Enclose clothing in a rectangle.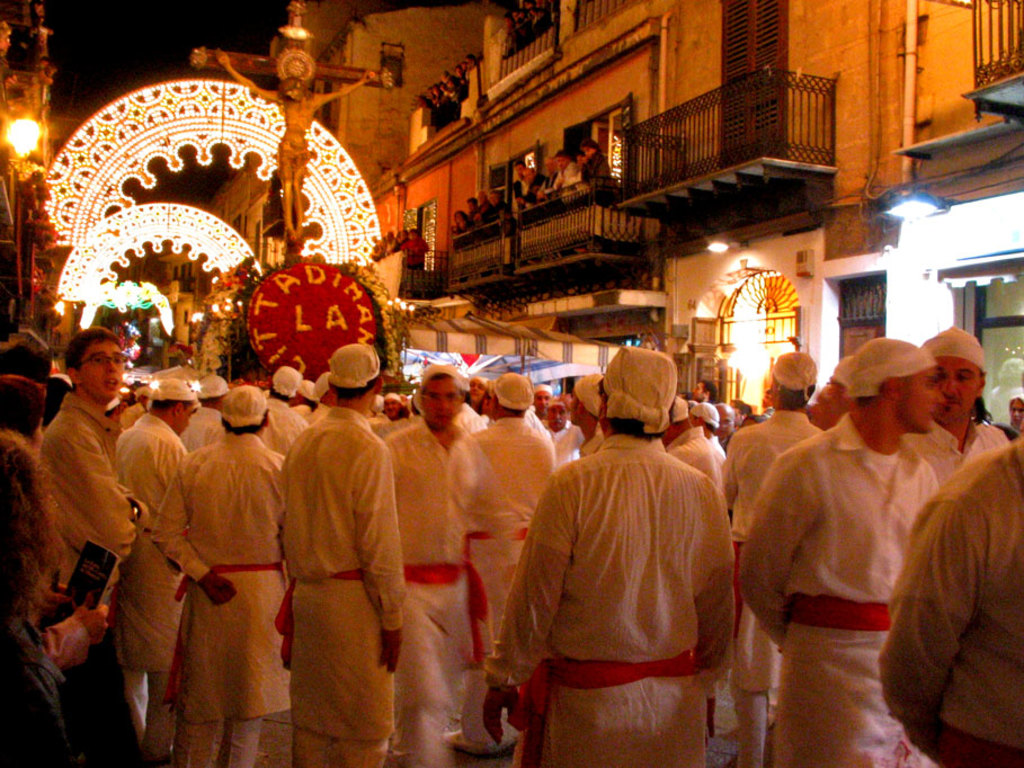
<region>573, 149, 611, 197</region>.
